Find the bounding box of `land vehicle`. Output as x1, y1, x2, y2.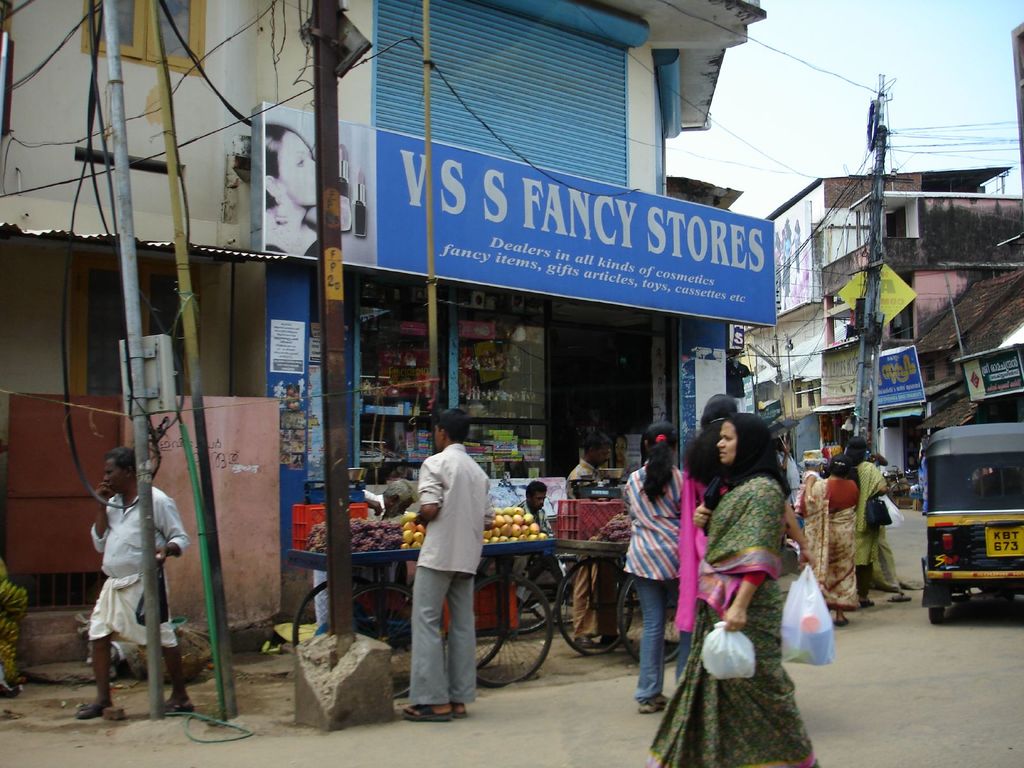
918, 419, 1023, 625.
